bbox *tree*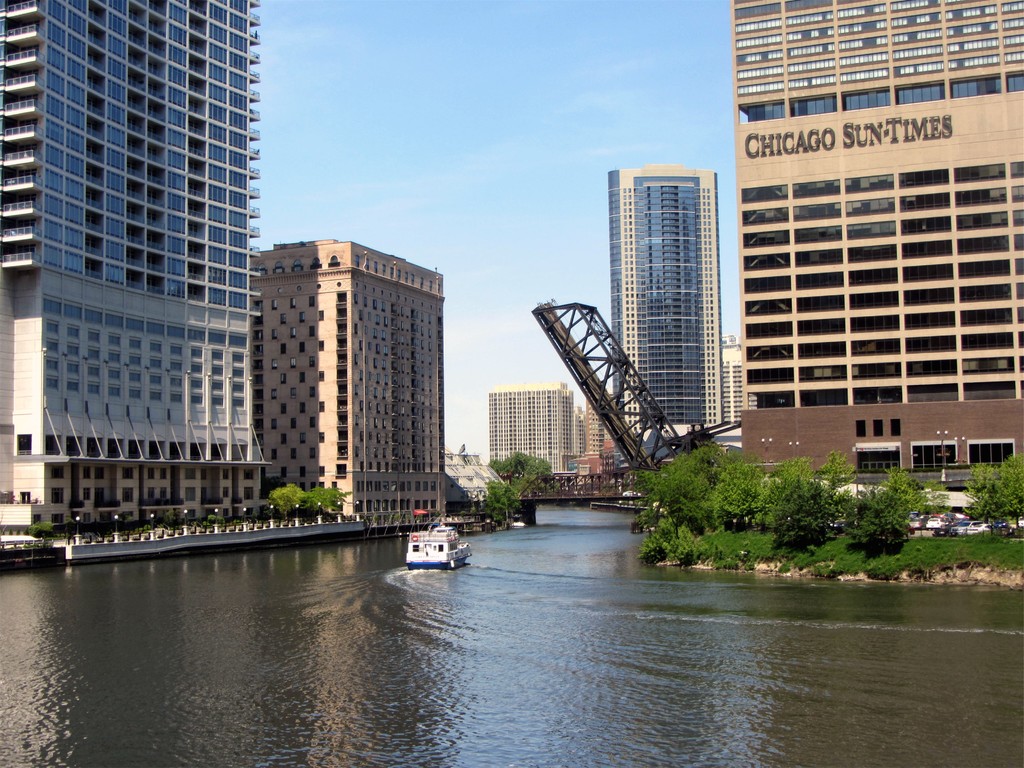
bbox(266, 483, 299, 520)
